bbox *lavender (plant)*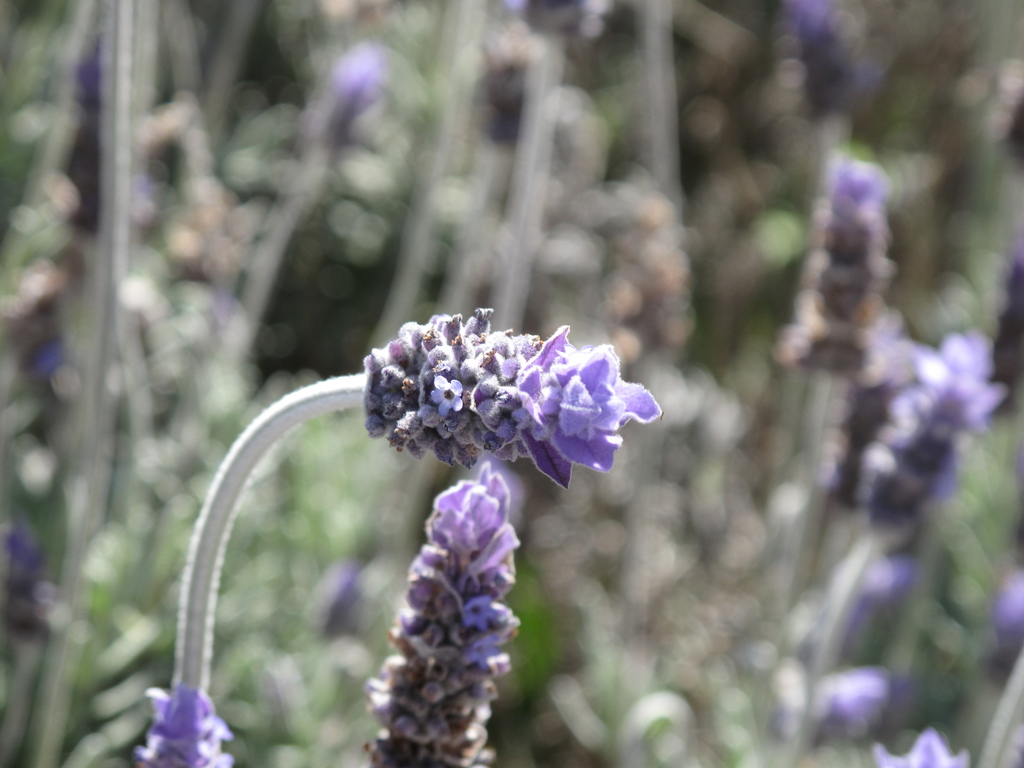
rect(762, 145, 906, 694)
